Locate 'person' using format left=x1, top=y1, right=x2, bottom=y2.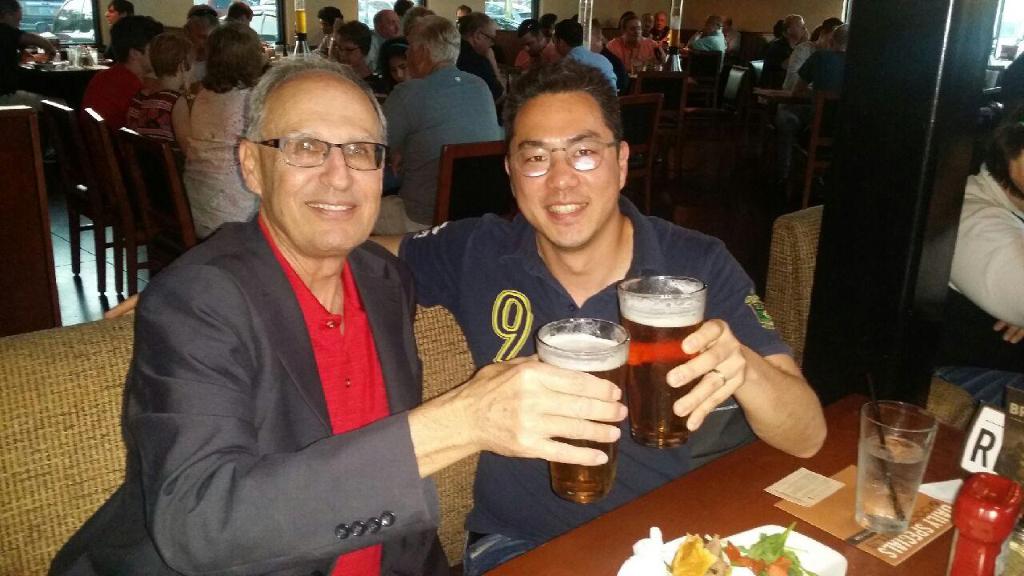
left=107, top=61, right=828, bottom=575.
